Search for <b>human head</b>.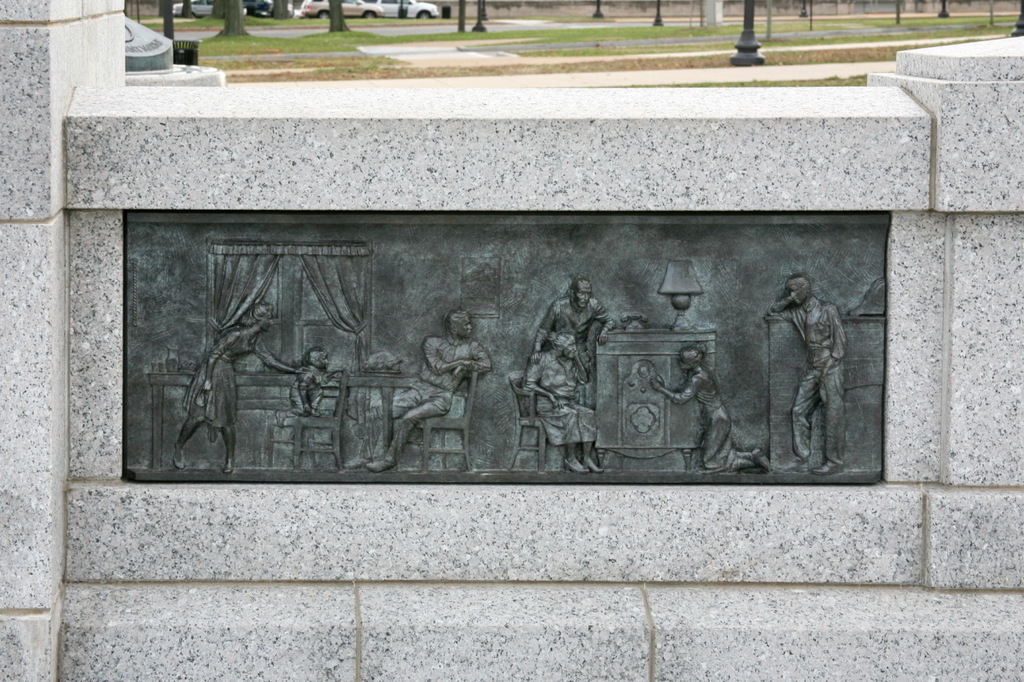
Found at (x1=570, y1=280, x2=592, y2=309).
